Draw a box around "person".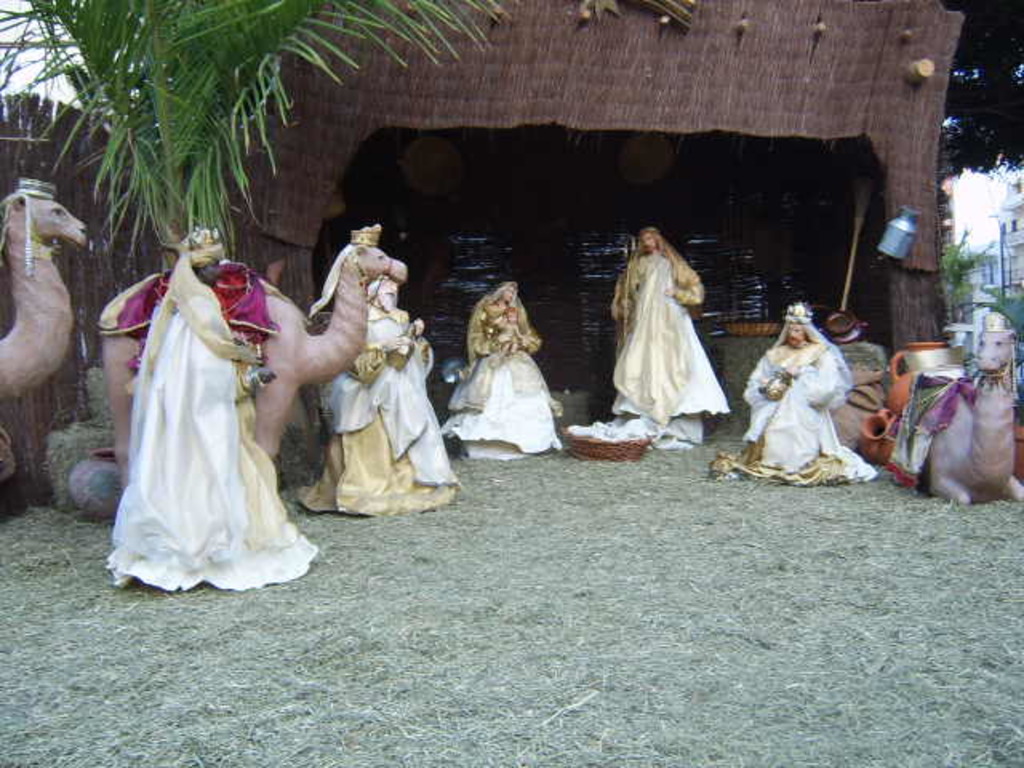
bbox(496, 306, 530, 365).
